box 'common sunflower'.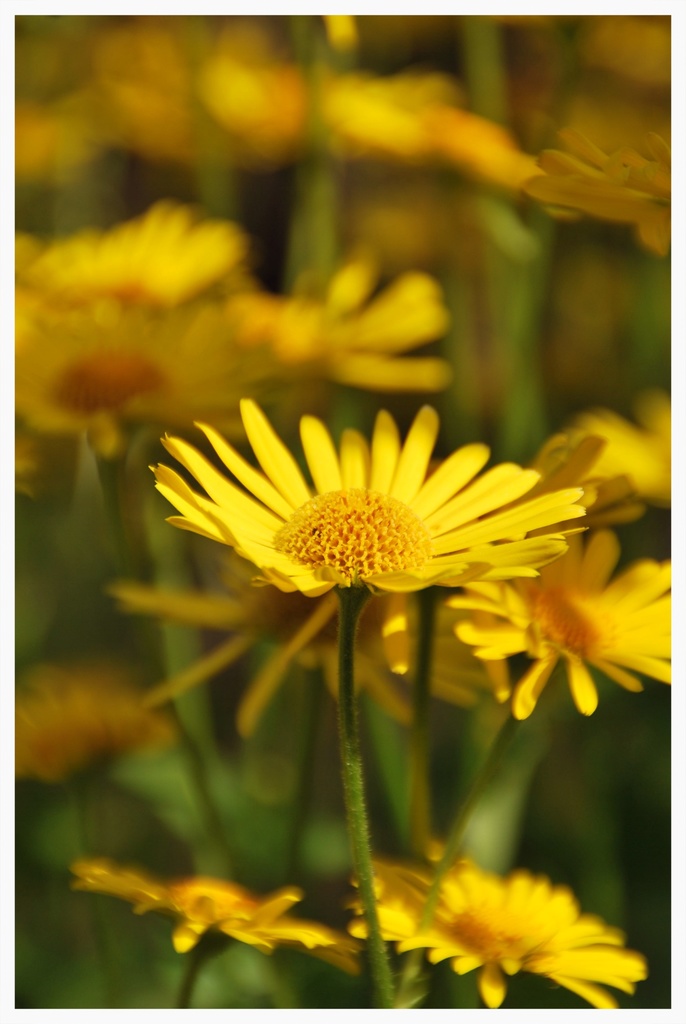
rect(135, 396, 575, 627).
